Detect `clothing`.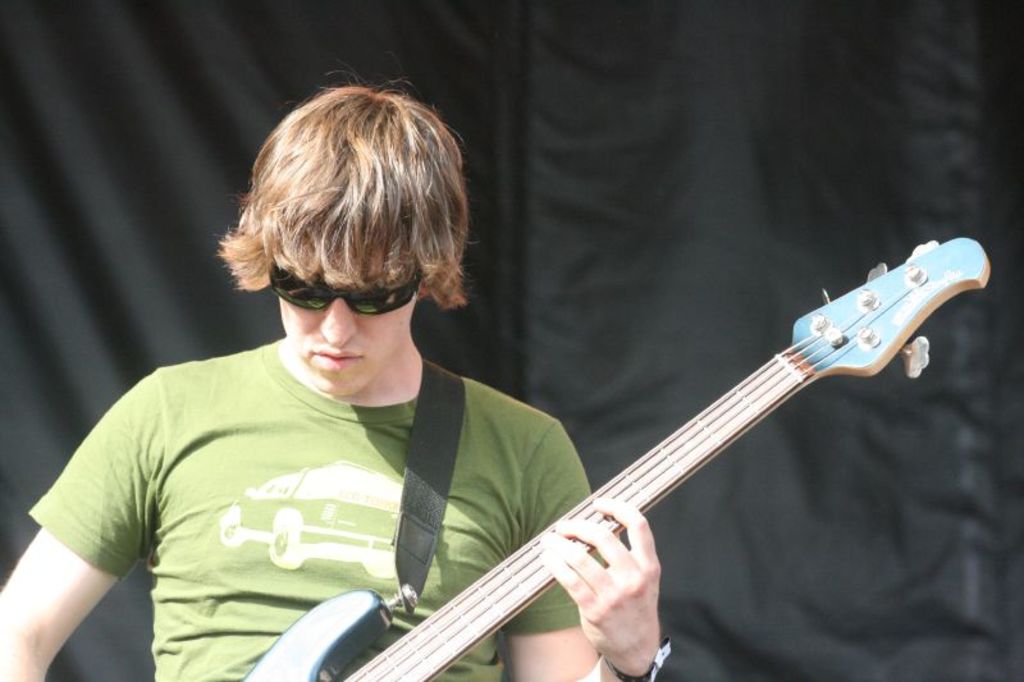
Detected at bbox=[33, 305, 594, 663].
